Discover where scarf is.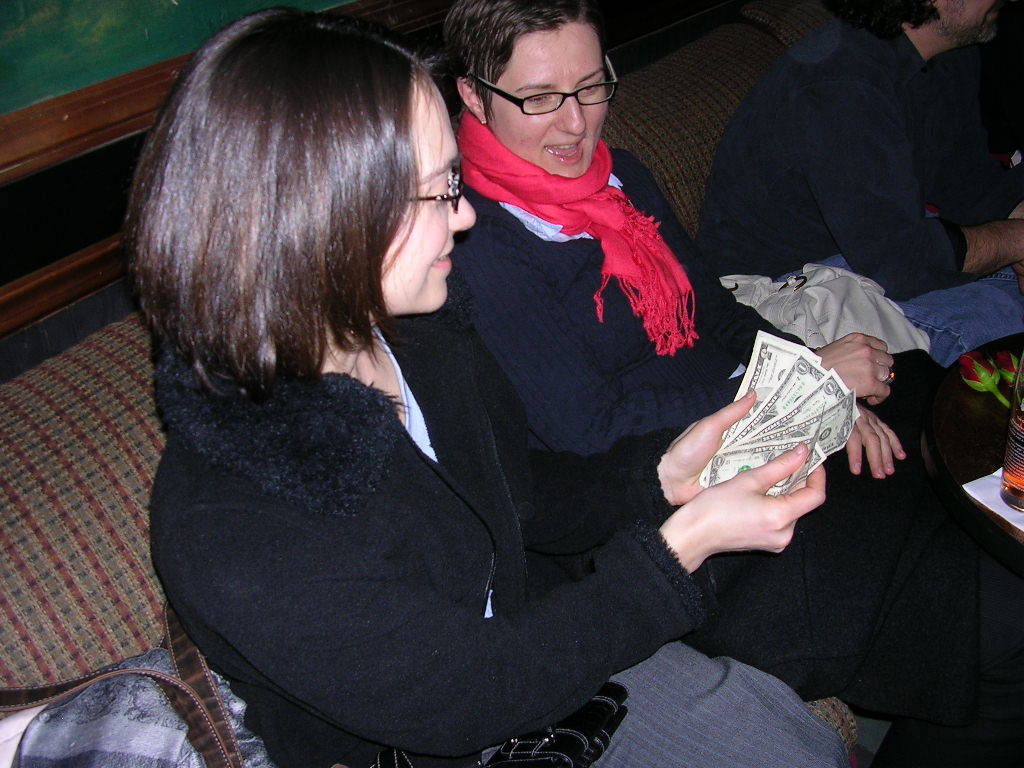
Discovered at [left=459, top=108, right=693, bottom=360].
